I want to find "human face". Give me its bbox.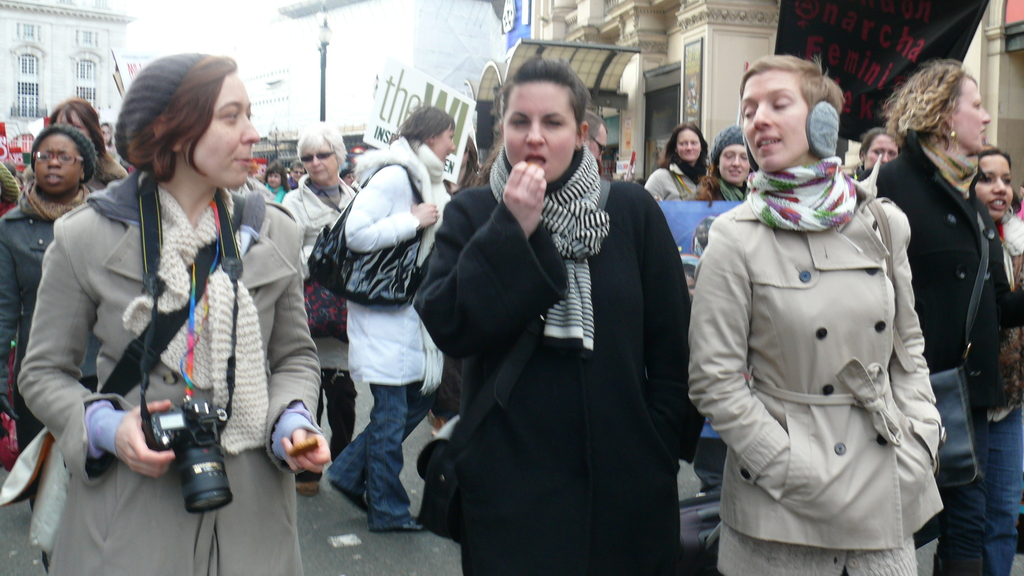
rect(742, 68, 806, 172).
